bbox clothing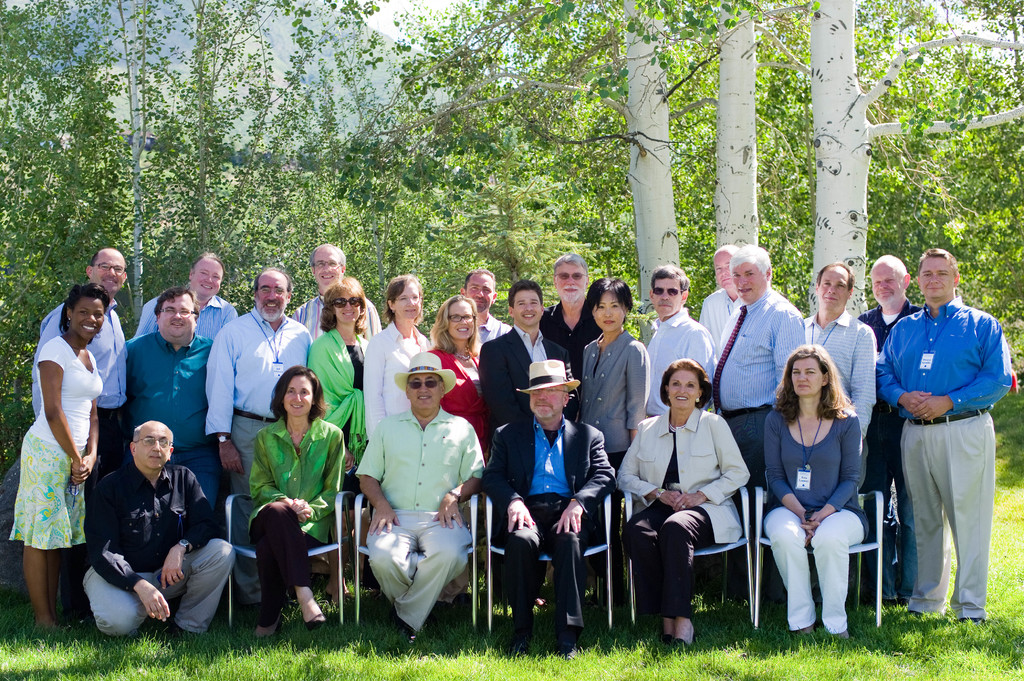
{"x1": 433, "y1": 344, "x2": 490, "y2": 440}
